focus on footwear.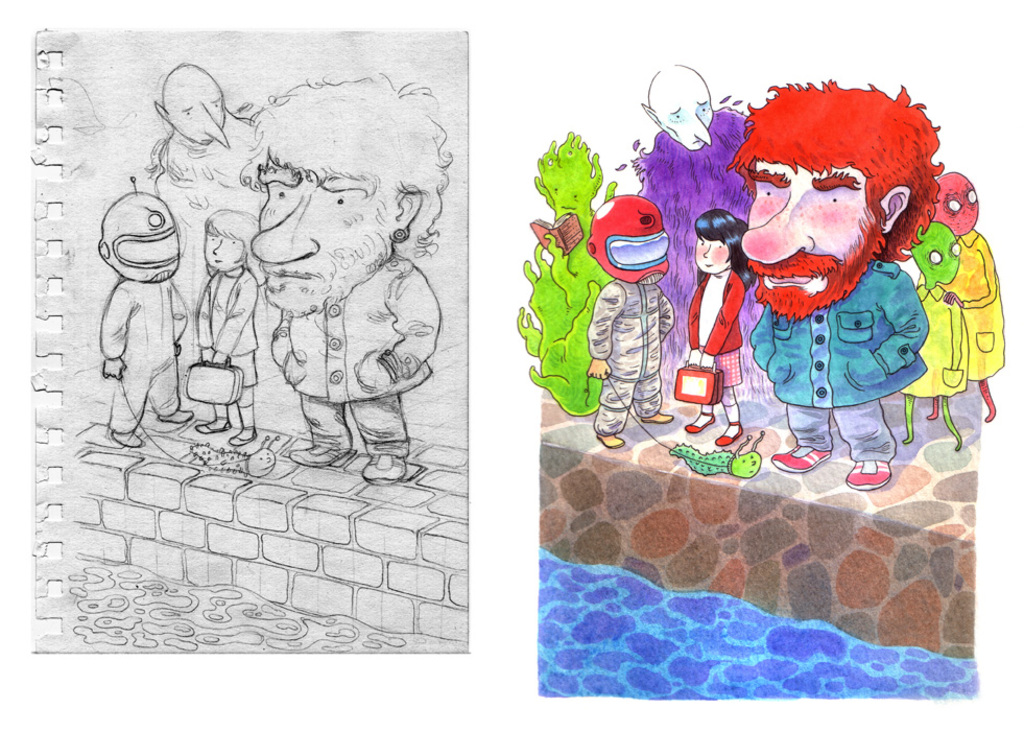
Focused at (840, 449, 890, 492).
